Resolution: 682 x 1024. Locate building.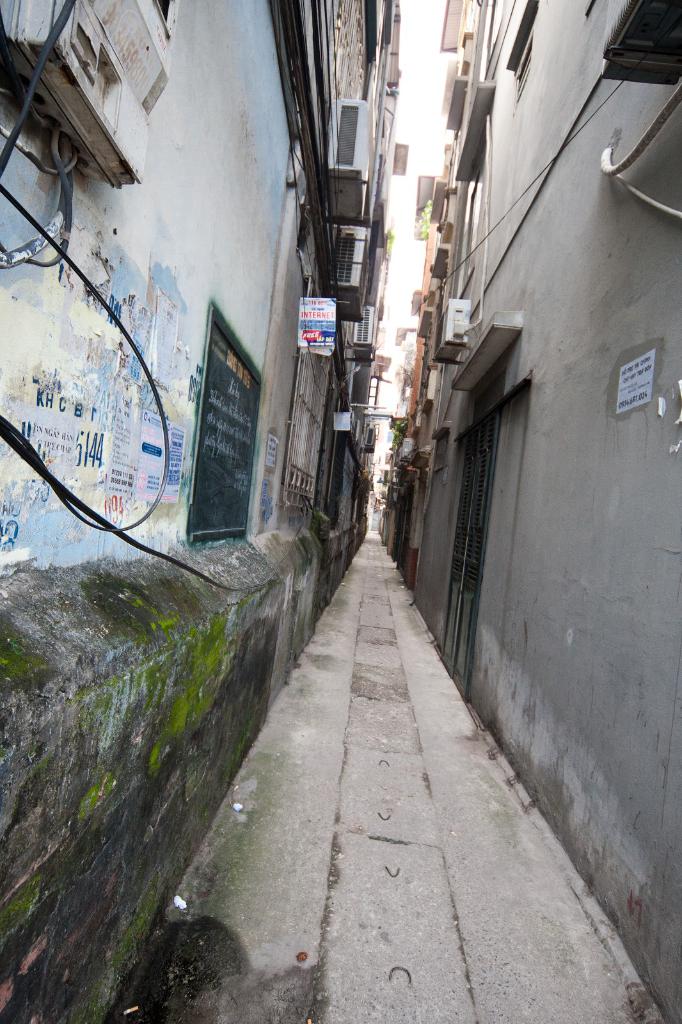
select_region(377, 0, 681, 1023).
